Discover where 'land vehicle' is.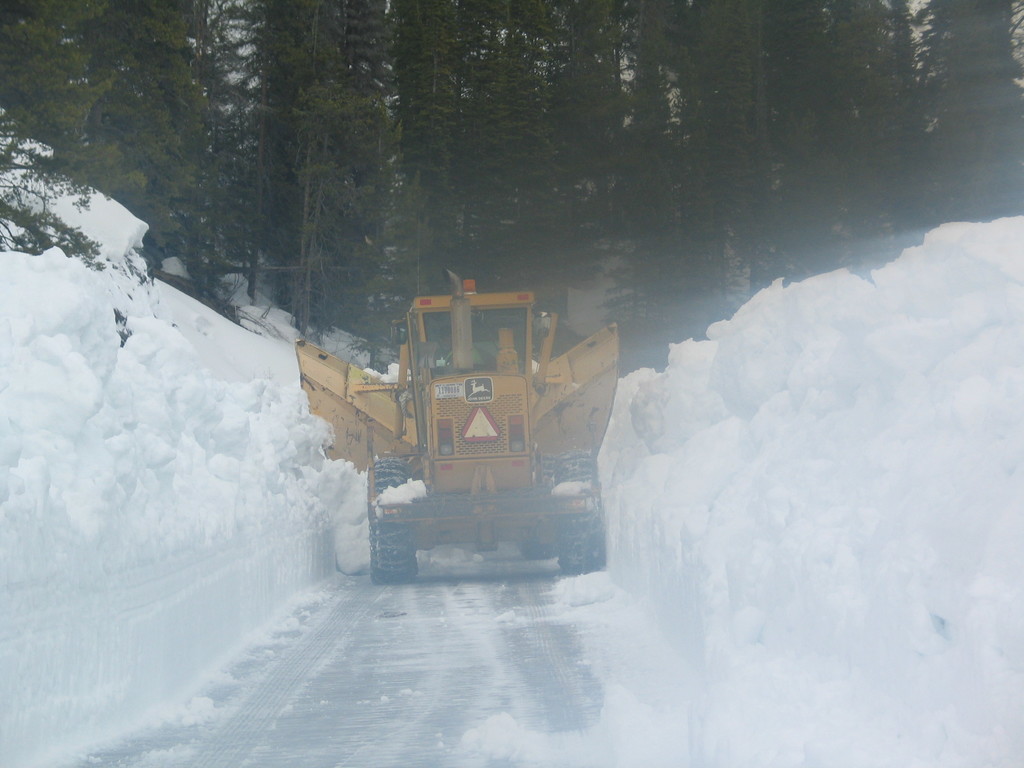
Discovered at {"left": 288, "top": 266, "right": 652, "bottom": 575}.
